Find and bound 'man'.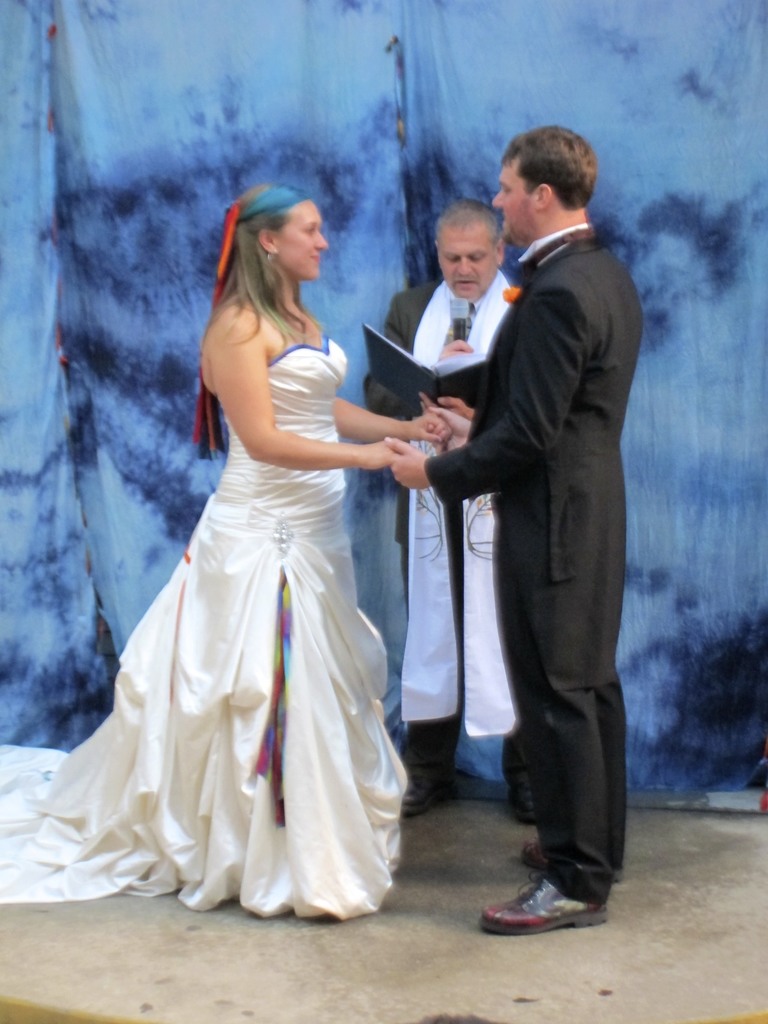
Bound: crop(373, 122, 628, 939).
